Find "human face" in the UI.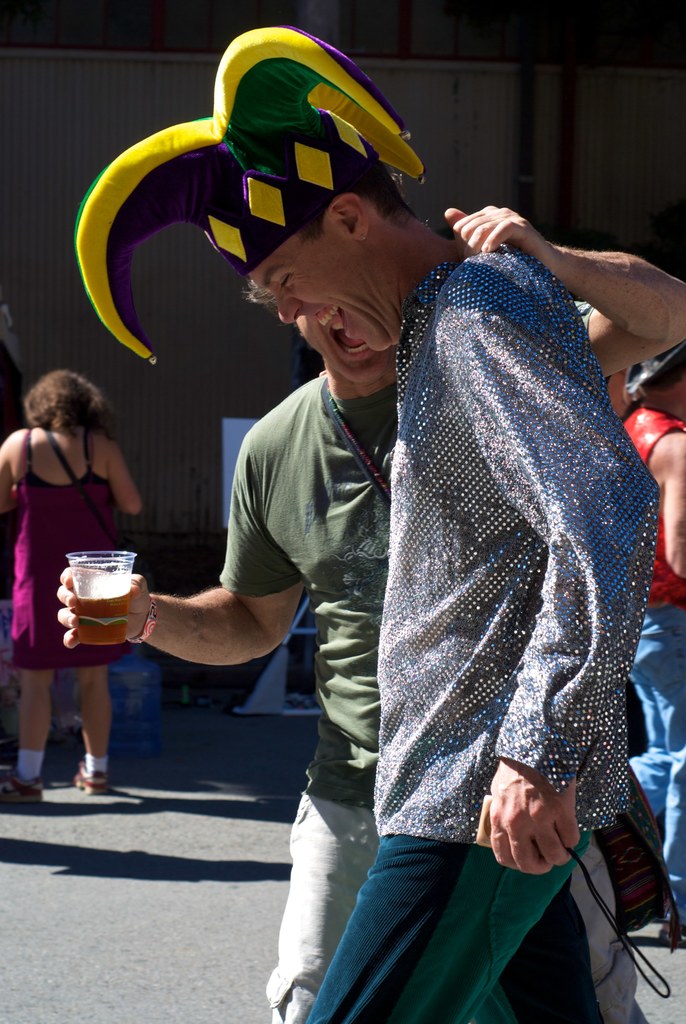
UI element at <box>291,314,388,387</box>.
